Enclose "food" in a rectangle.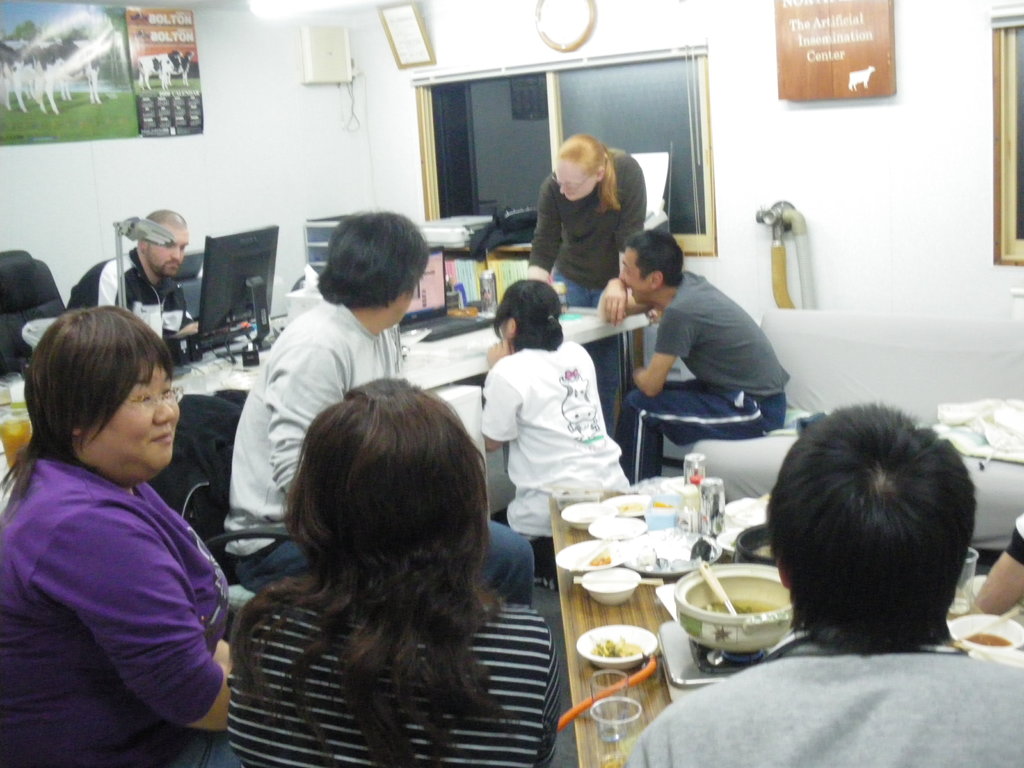
select_region(591, 634, 647, 657).
